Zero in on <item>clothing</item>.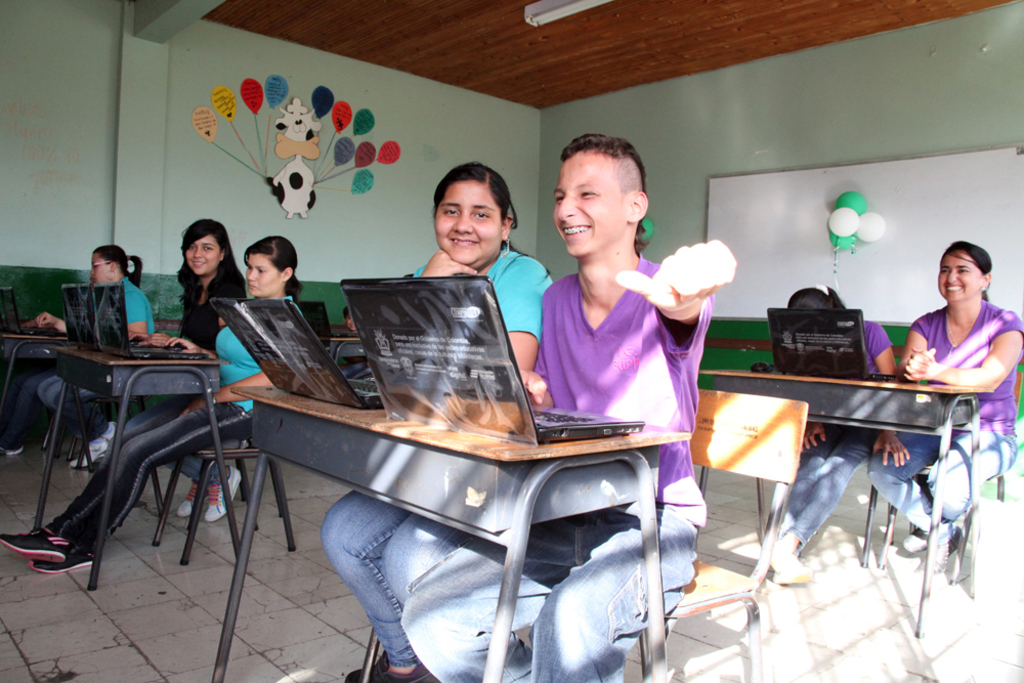
Zeroed in: [212, 327, 270, 412].
